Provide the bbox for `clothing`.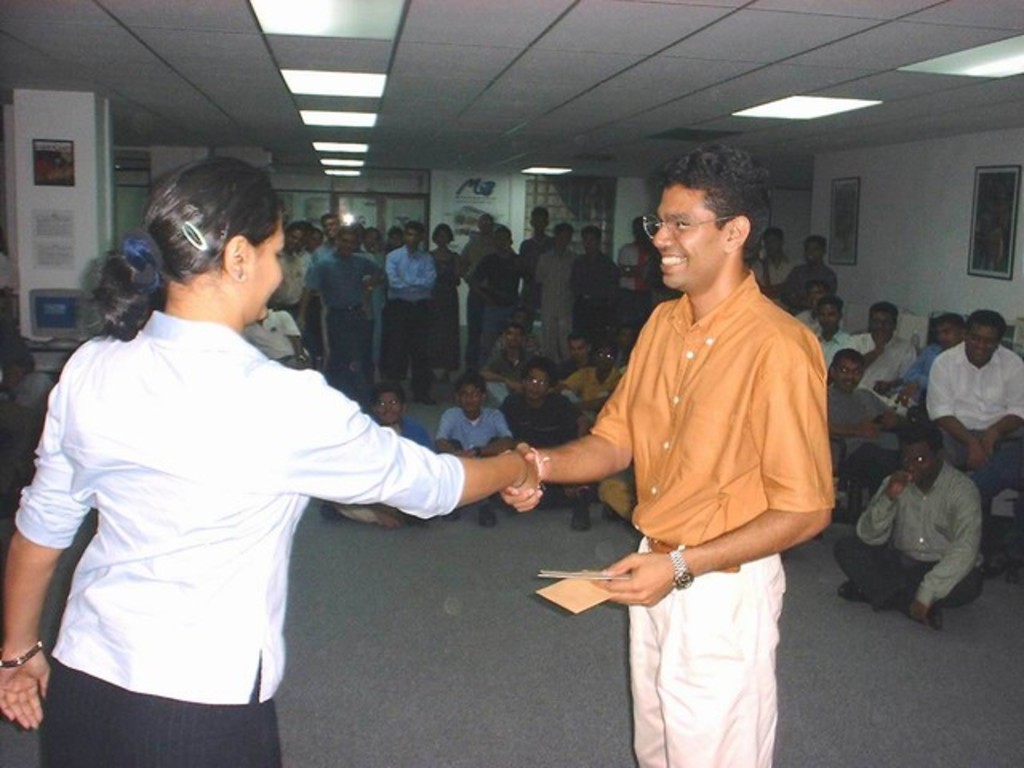
797, 301, 816, 336.
